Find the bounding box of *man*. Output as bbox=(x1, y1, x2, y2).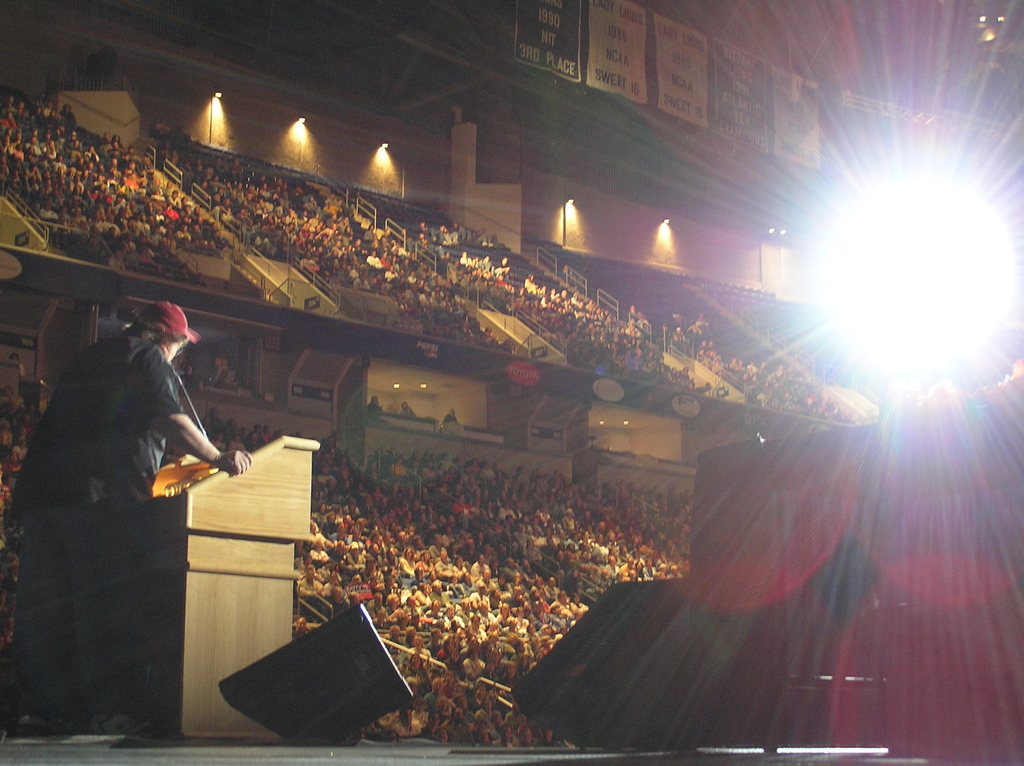
bbox=(10, 303, 269, 735).
